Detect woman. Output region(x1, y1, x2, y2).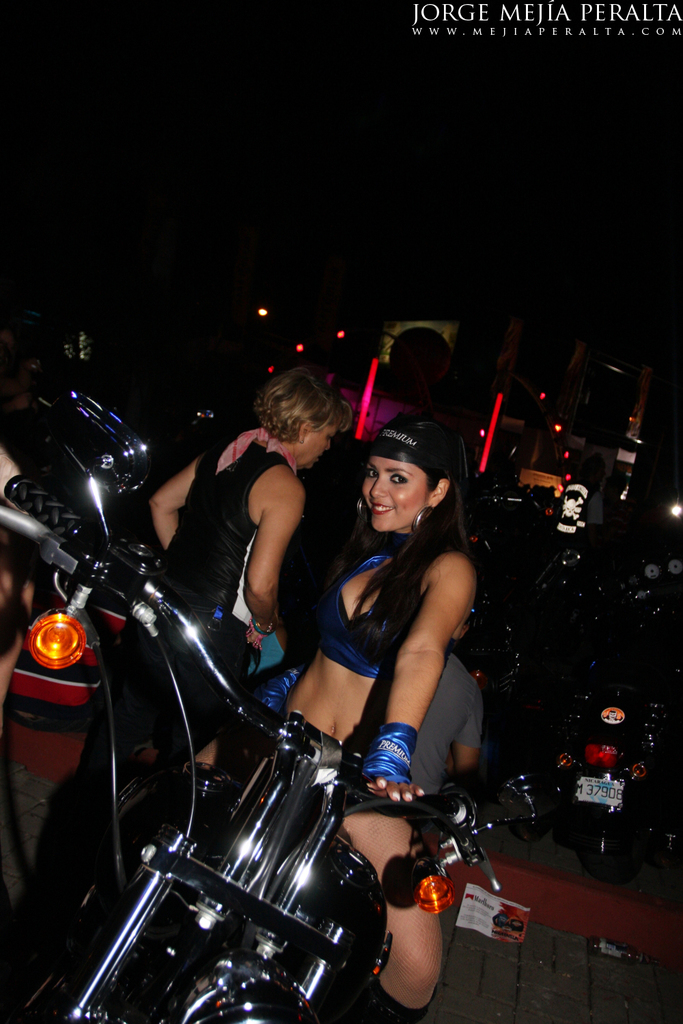
region(150, 359, 360, 634).
